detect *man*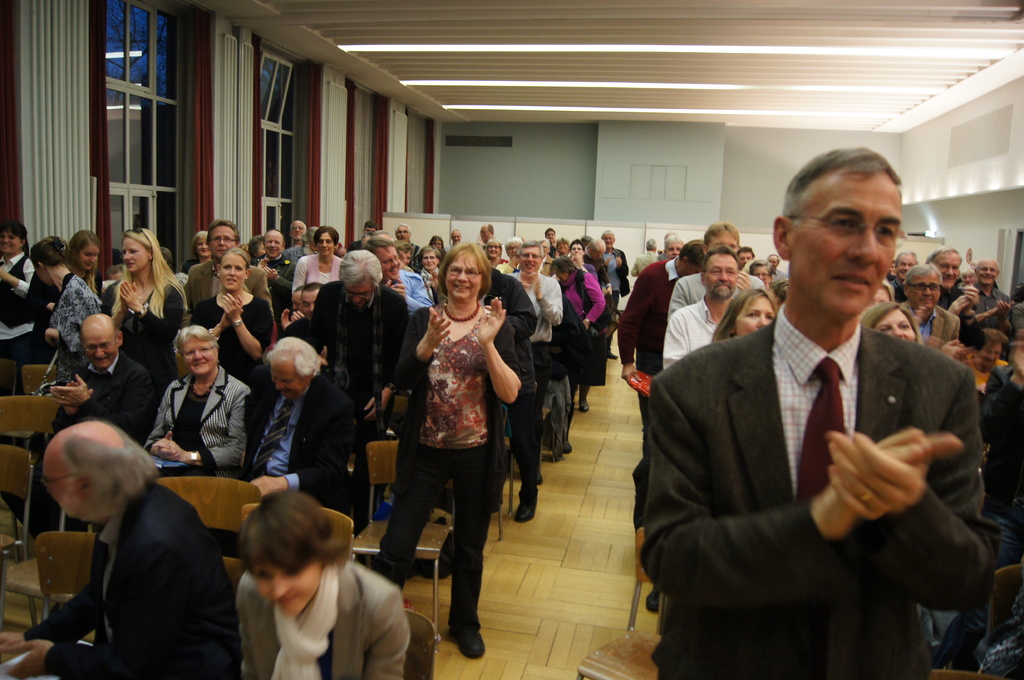
x1=285 y1=219 x2=310 y2=258
